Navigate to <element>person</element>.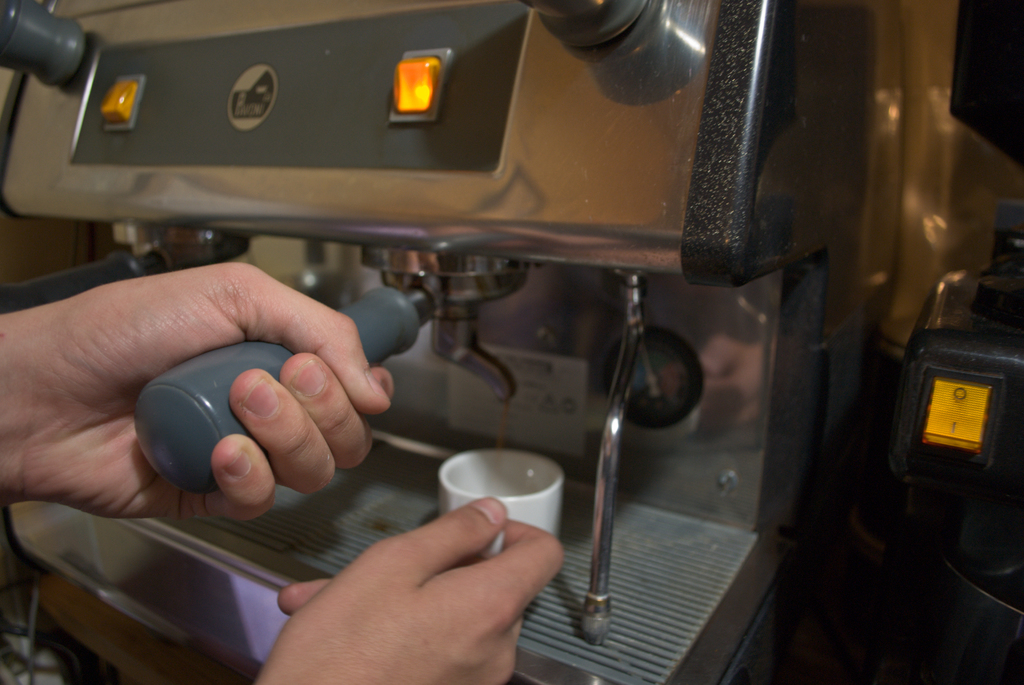
Navigation target: (left=0, top=261, right=564, bottom=684).
